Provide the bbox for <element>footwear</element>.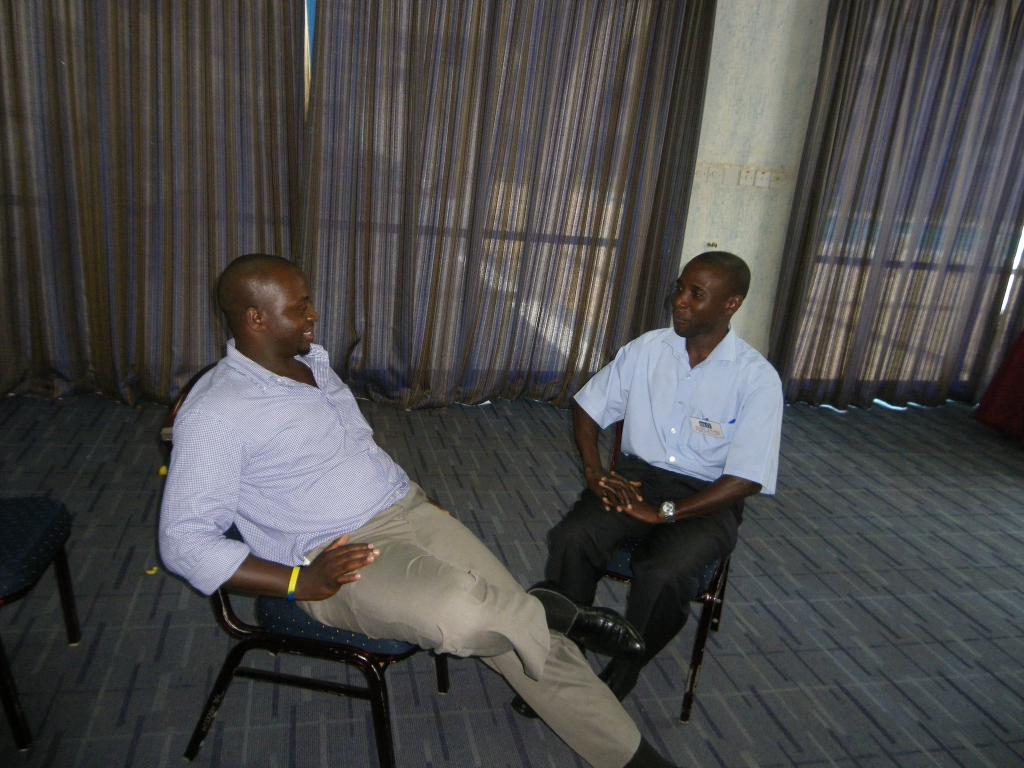
box=[530, 577, 645, 660].
